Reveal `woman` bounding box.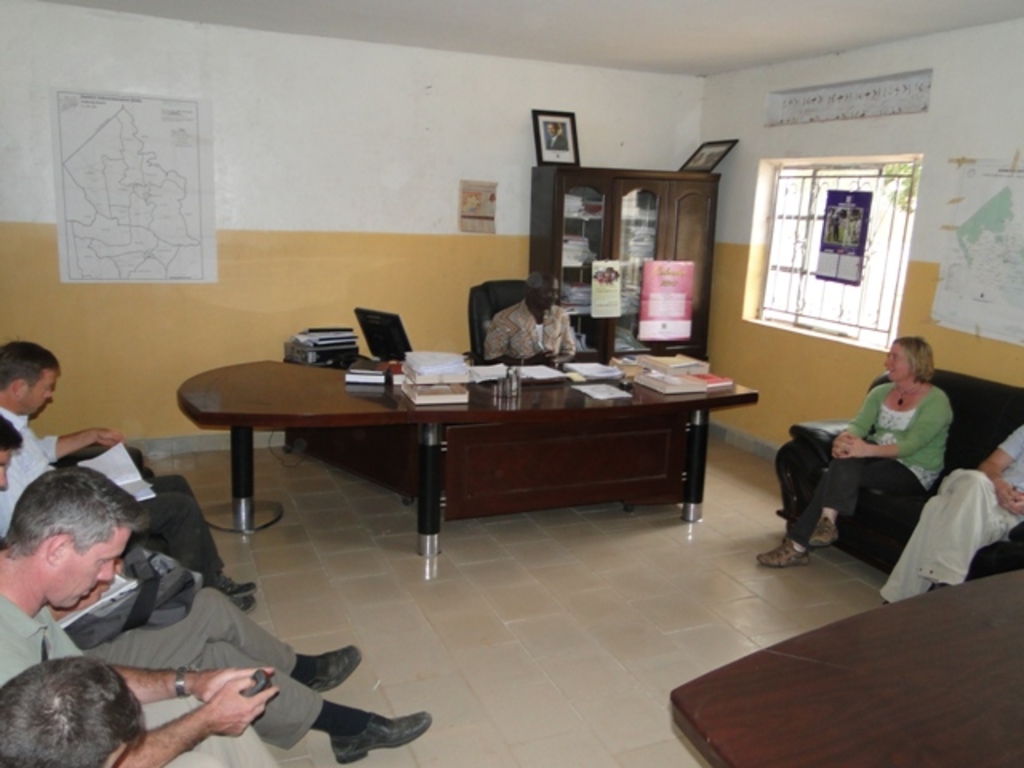
Revealed: select_region(811, 325, 970, 586).
